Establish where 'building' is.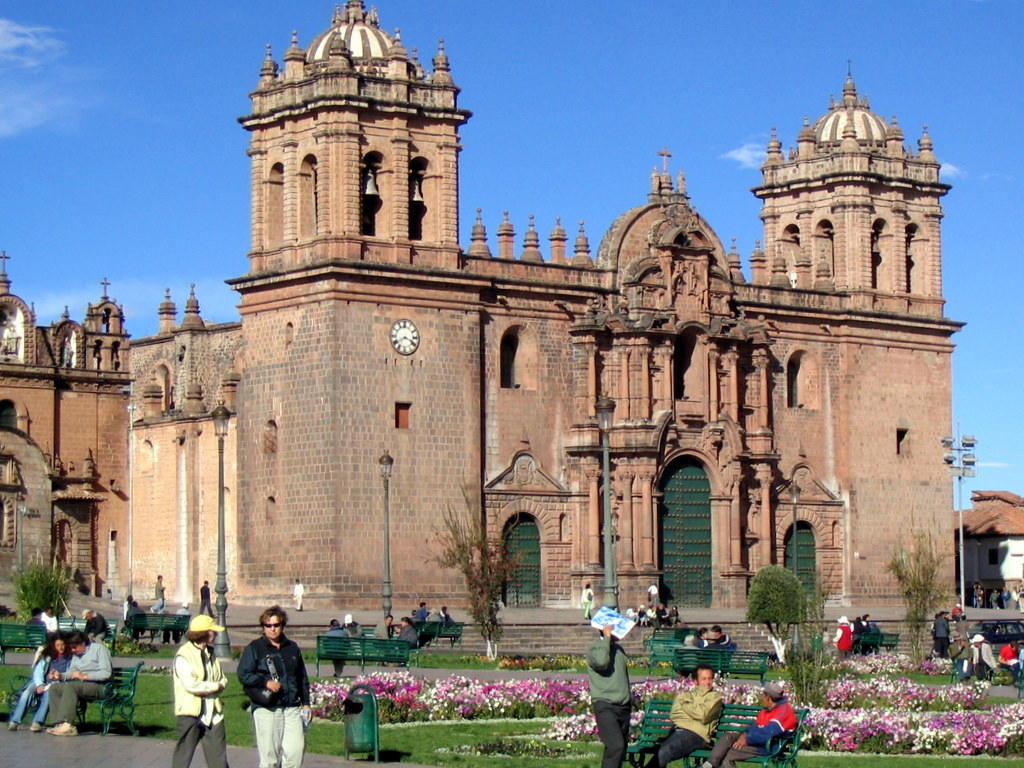
Established at detection(0, 0, 975, 648).
